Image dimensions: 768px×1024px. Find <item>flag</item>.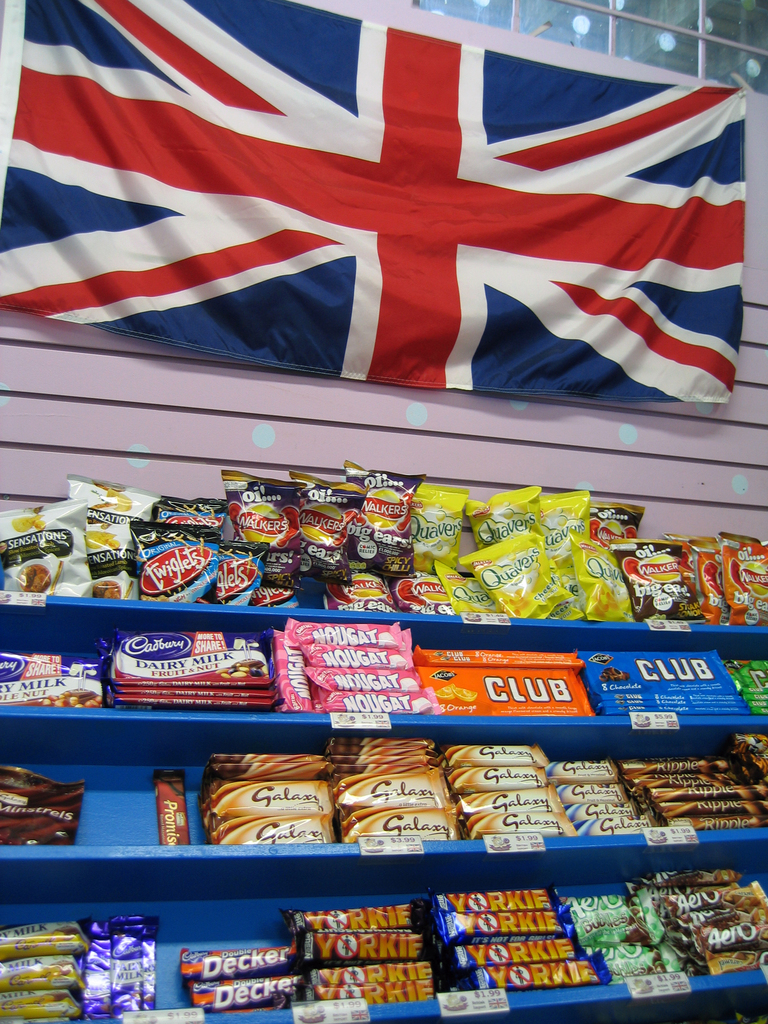
left=0, top=19, right=767, bottom=419.
